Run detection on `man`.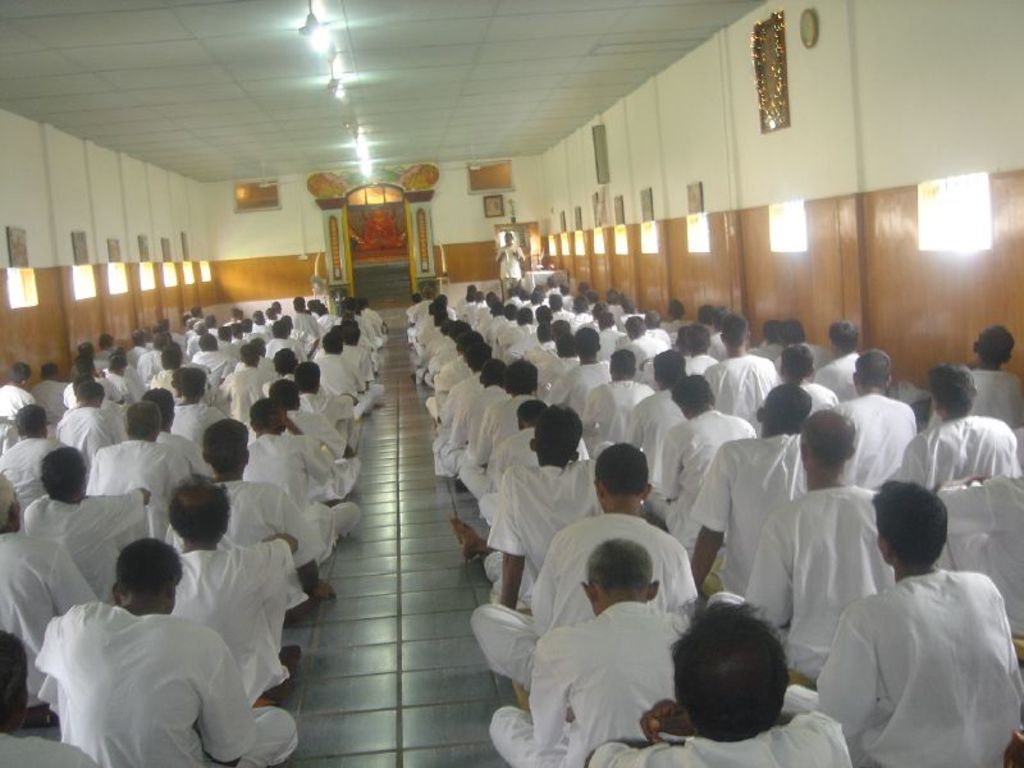
Result: (822, 321, 867, 399).
